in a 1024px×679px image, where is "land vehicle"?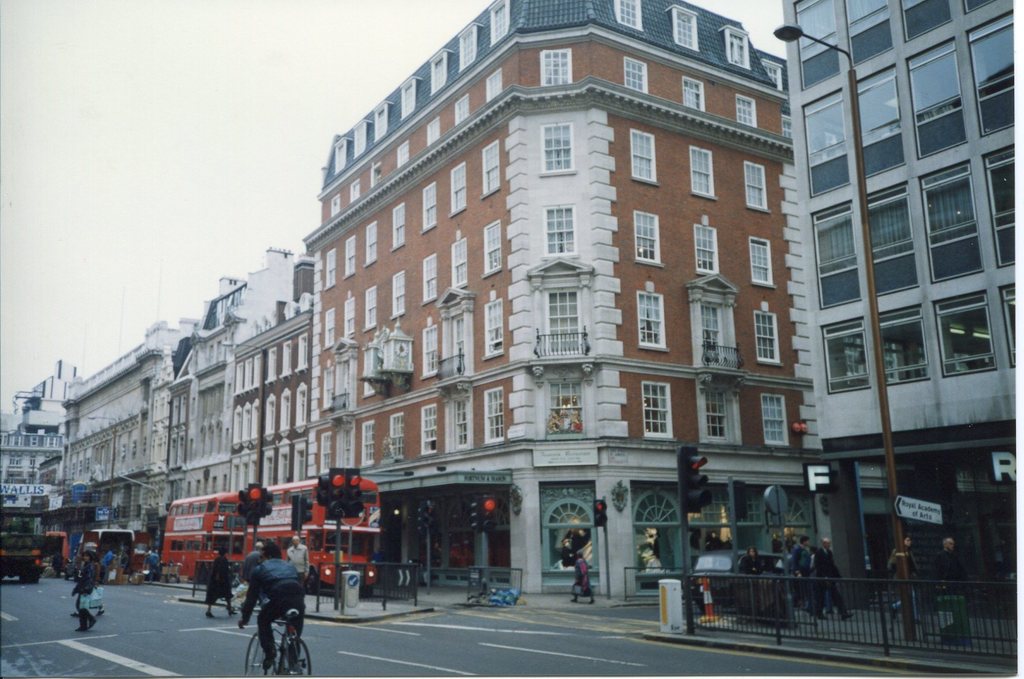
l=241, t=477, r=385, b=595.
